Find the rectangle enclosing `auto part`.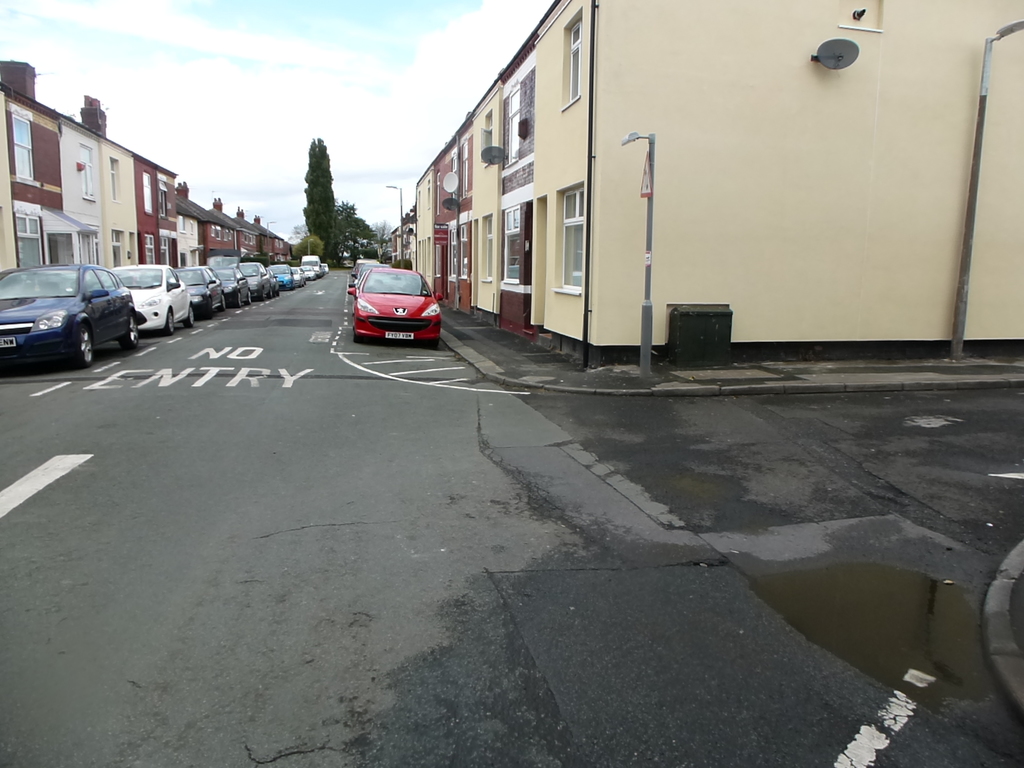
<region>360, 271, 432, 294</region>.
